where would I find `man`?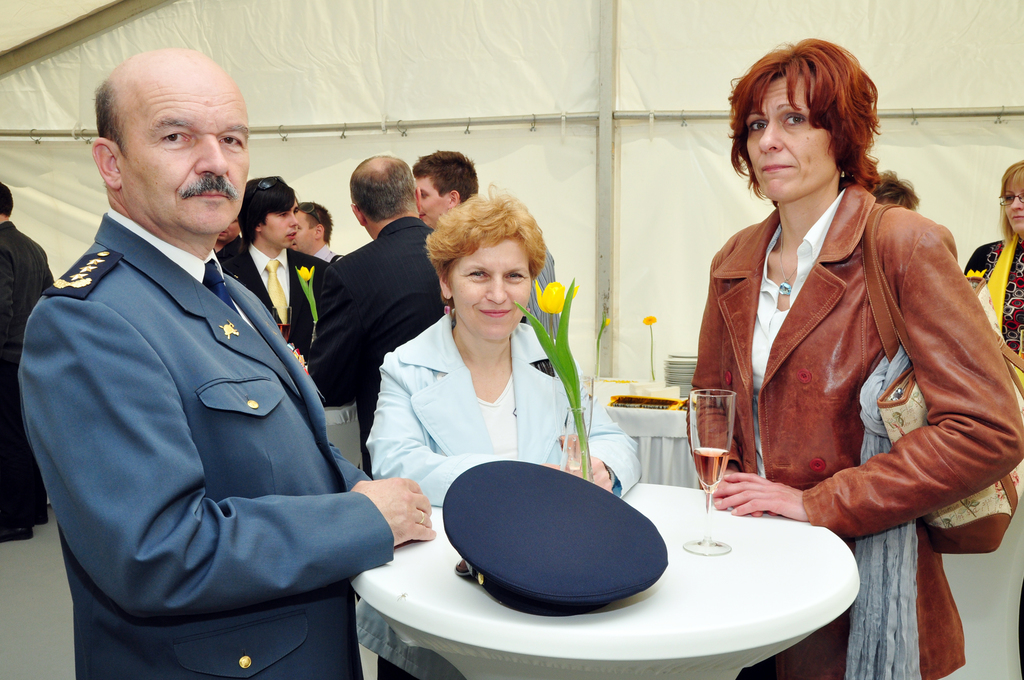
At rect(0, 179, 58, 538).
